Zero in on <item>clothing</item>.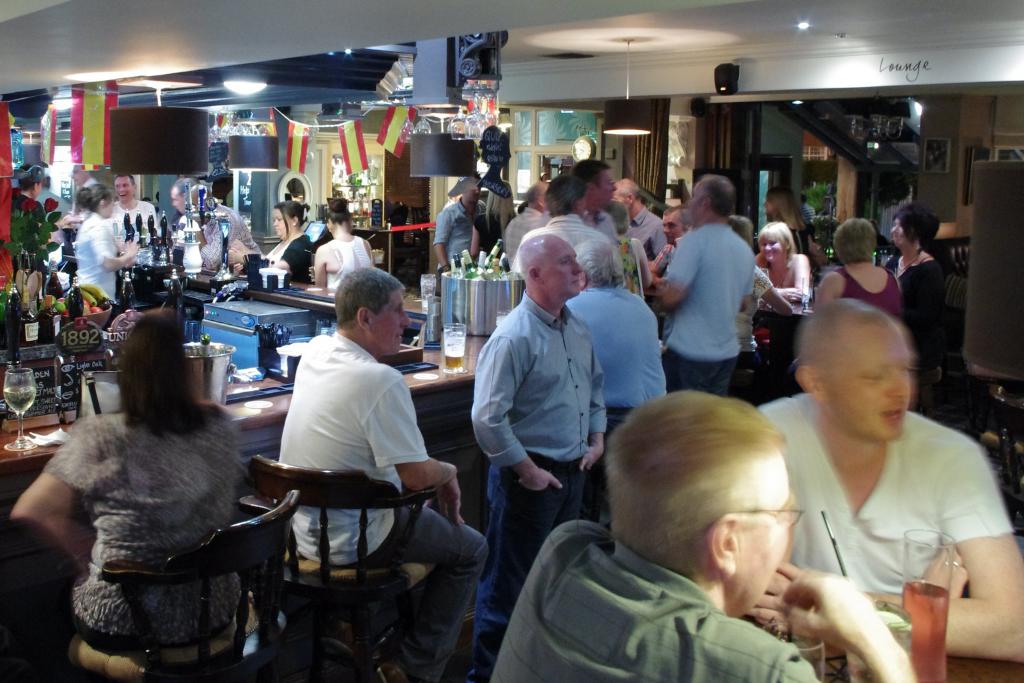
Zeroed in: <region>467, 210, 503, 263</region>.
